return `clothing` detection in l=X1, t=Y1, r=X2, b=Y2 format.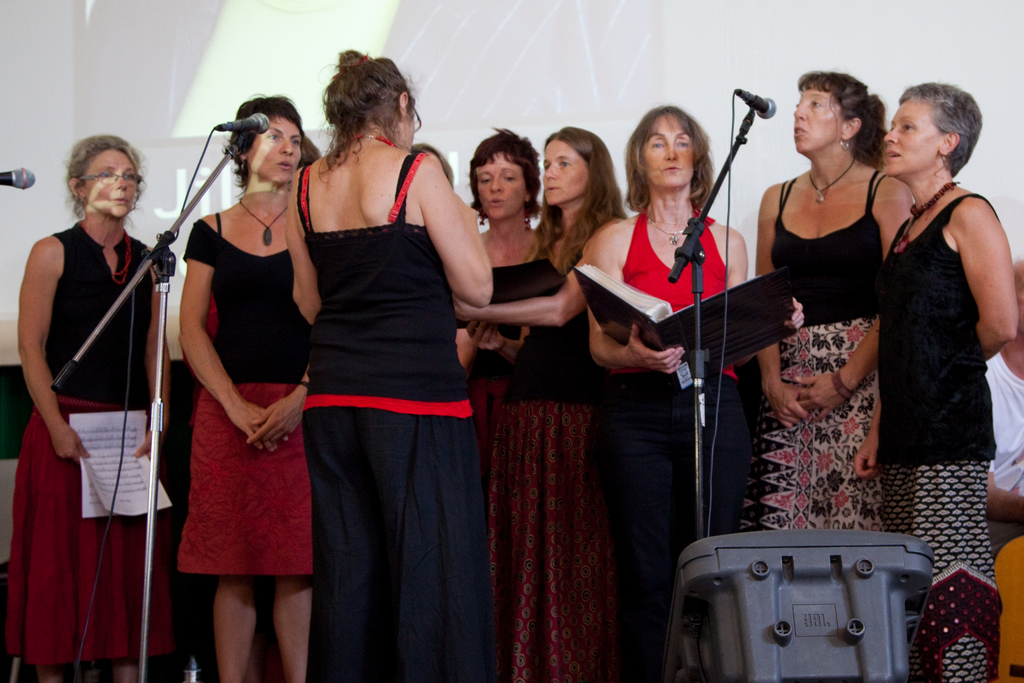
l=177, t=386, r=312, b=573.
